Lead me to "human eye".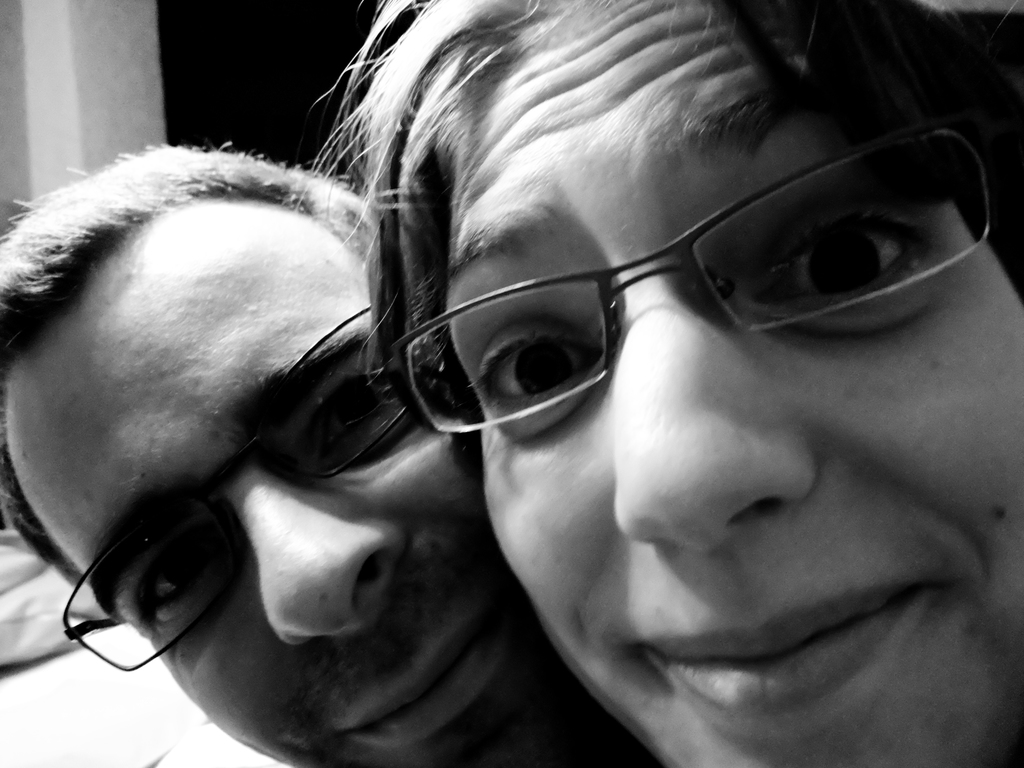
Lead to box(139, 532, 242, 633).
